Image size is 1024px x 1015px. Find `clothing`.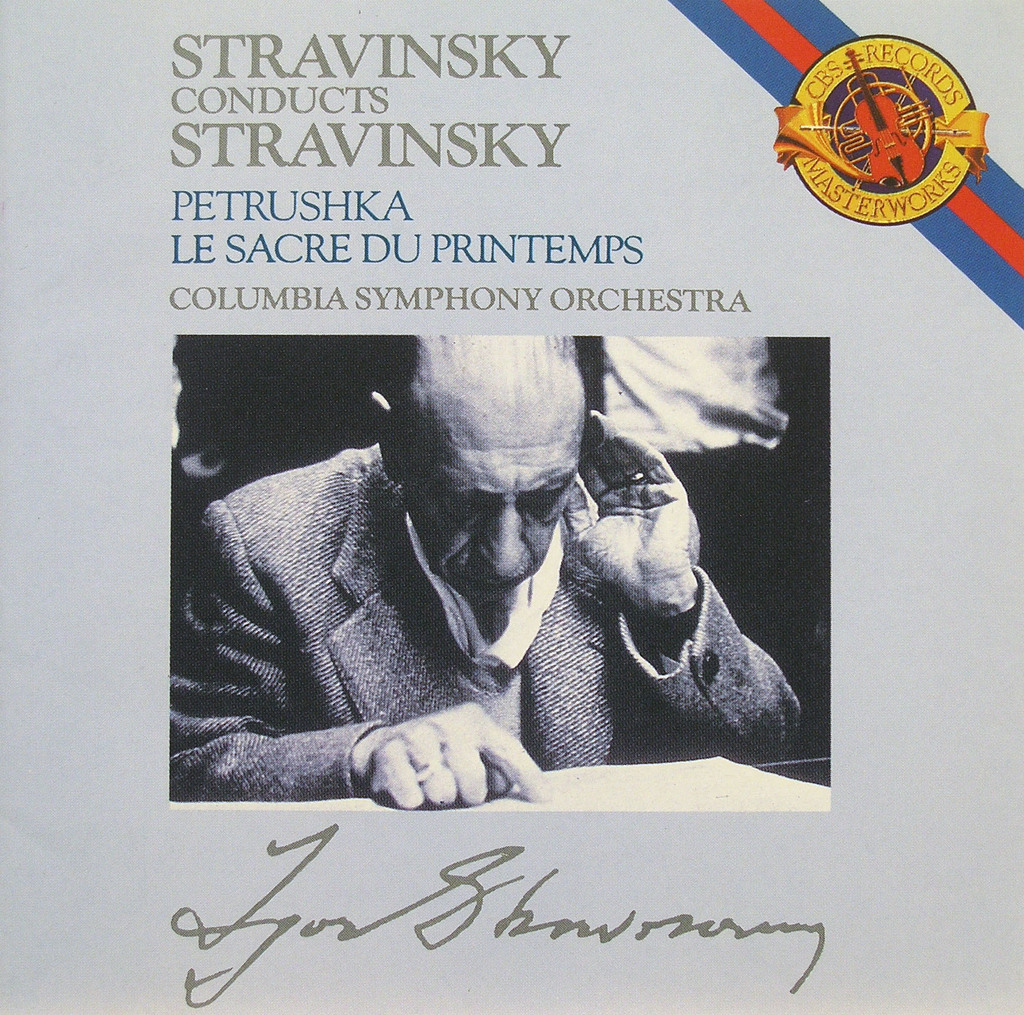
select_region(175, 385, 685, 830).
